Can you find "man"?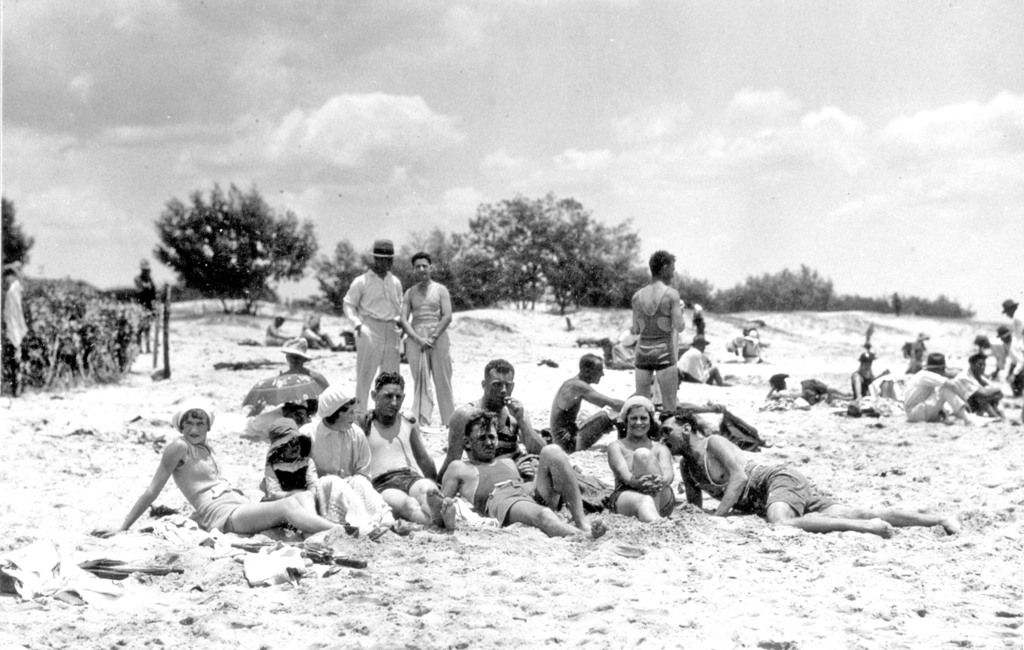
Yes, bounding box: 676,331,720,387.
